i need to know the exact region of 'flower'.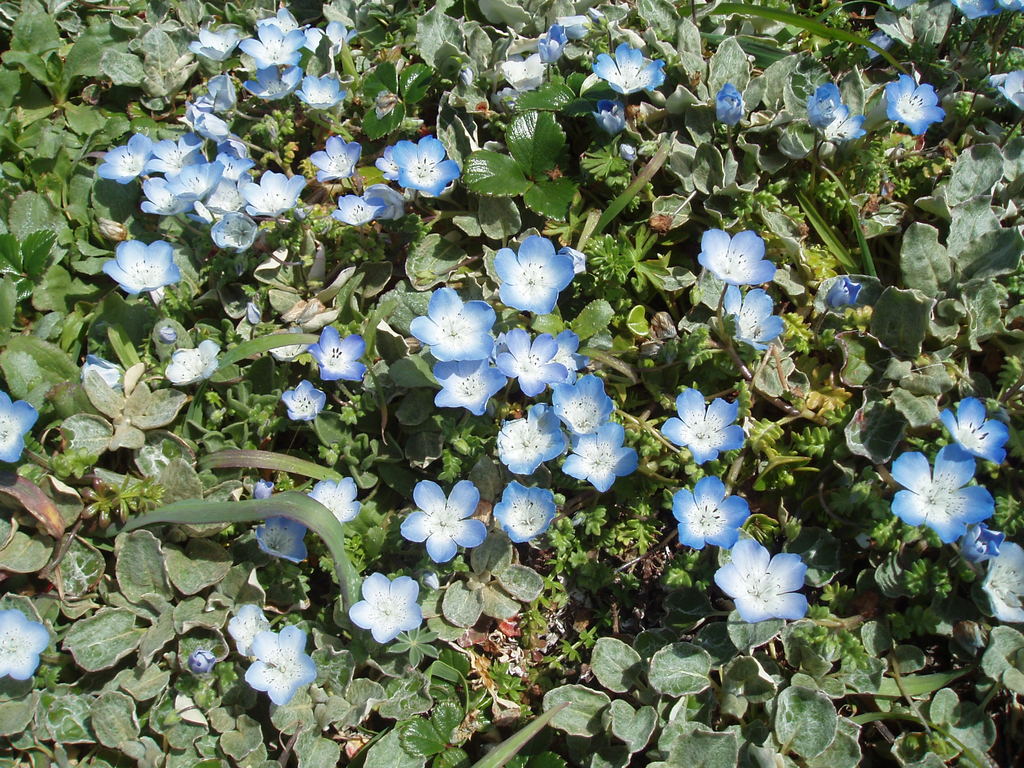
Region: [left=337, top=192, right=381, bottom=229].
